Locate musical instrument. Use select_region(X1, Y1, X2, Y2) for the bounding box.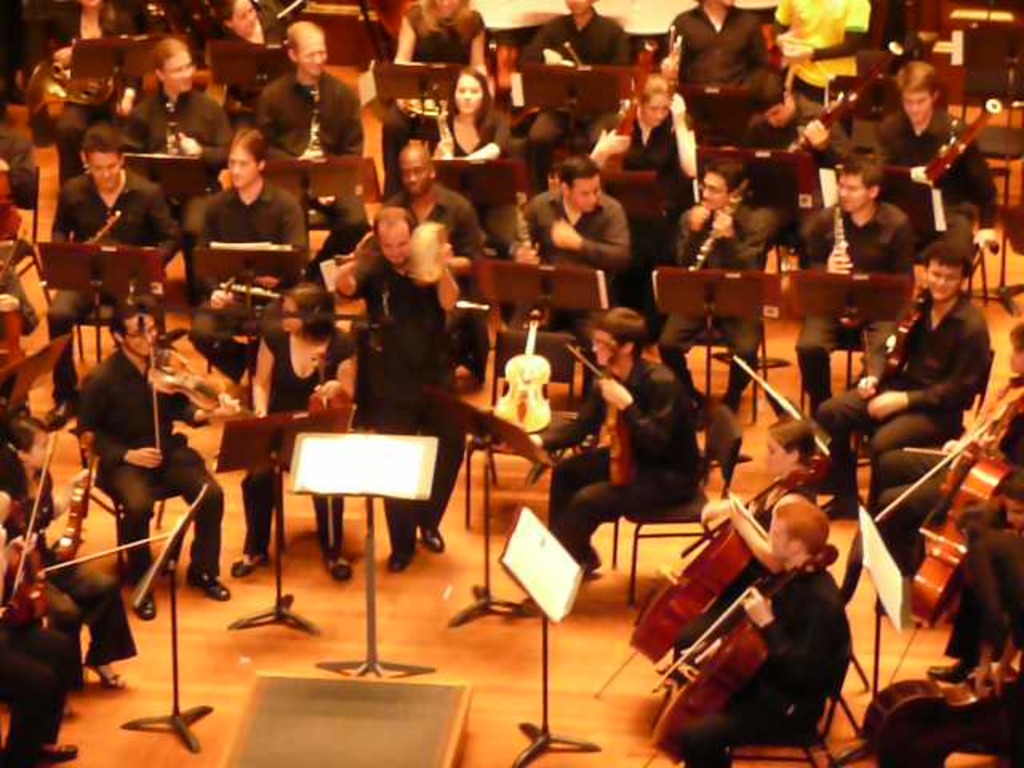
select_region(514, 195, 538, 270).
